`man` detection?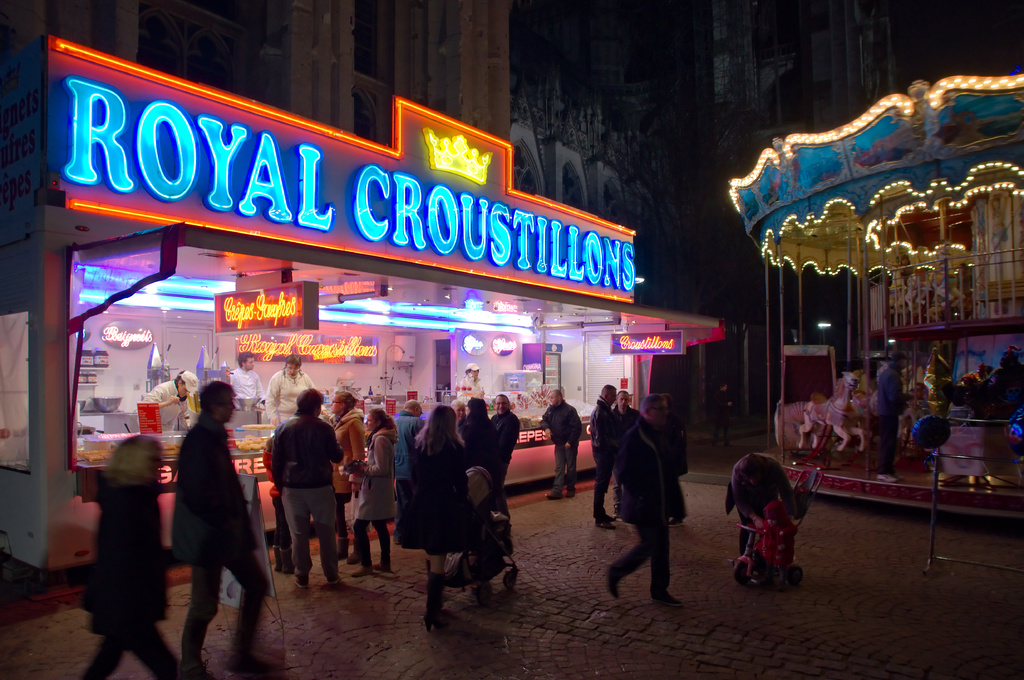
165, 378, 273, 674
